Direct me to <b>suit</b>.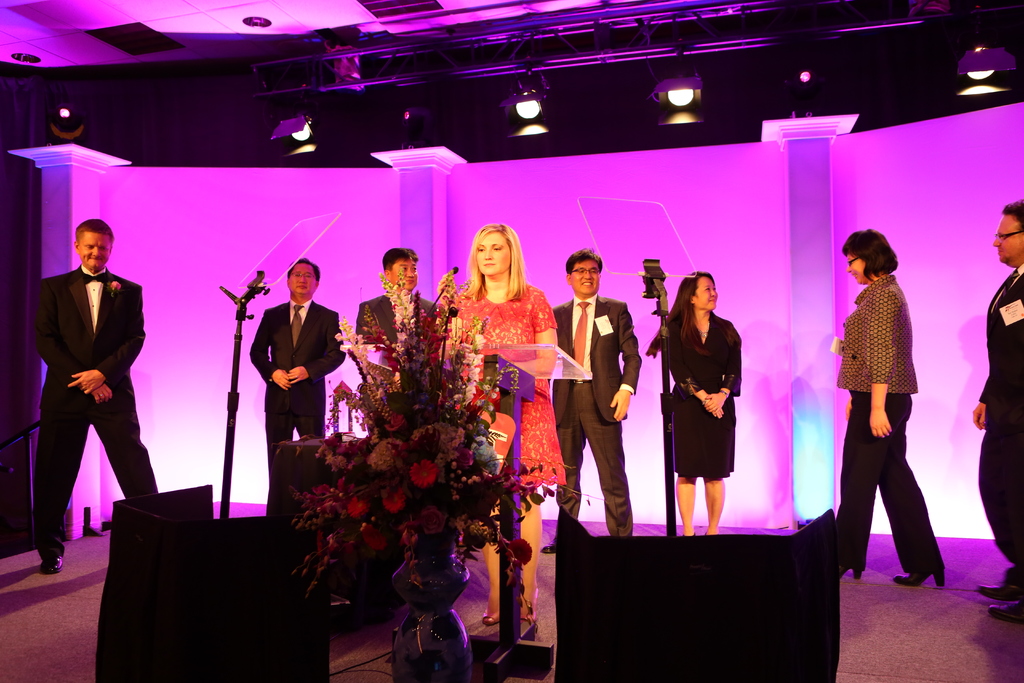
Direction: rect(249, 299, 345, 472).
